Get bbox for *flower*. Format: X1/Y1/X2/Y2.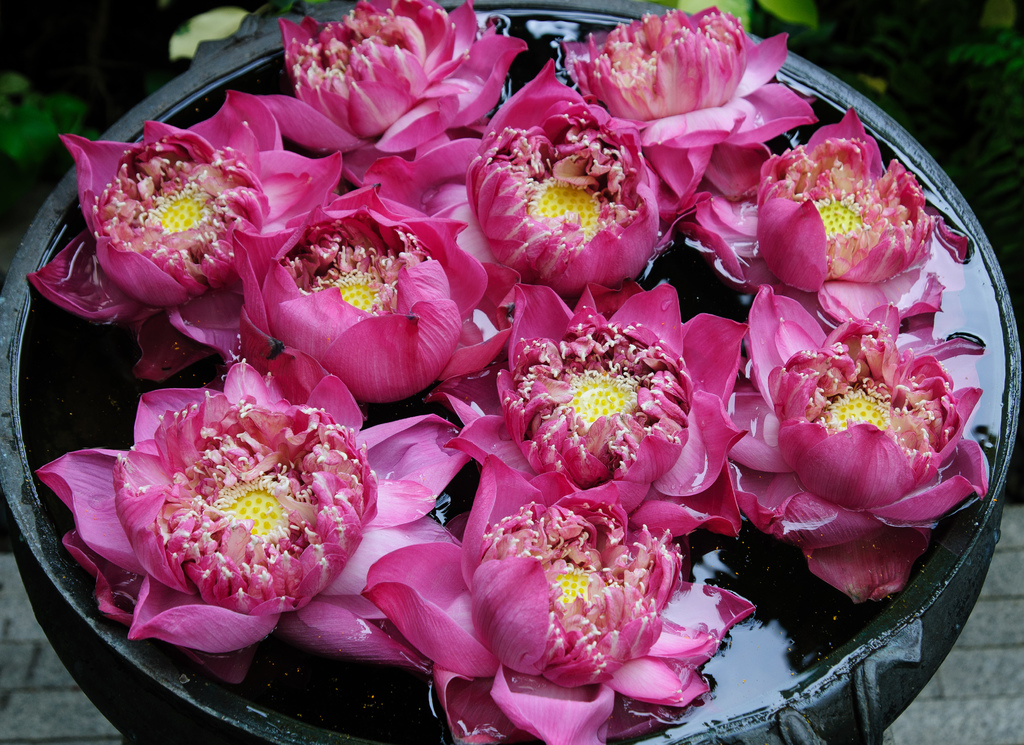
570/9/815/152.
